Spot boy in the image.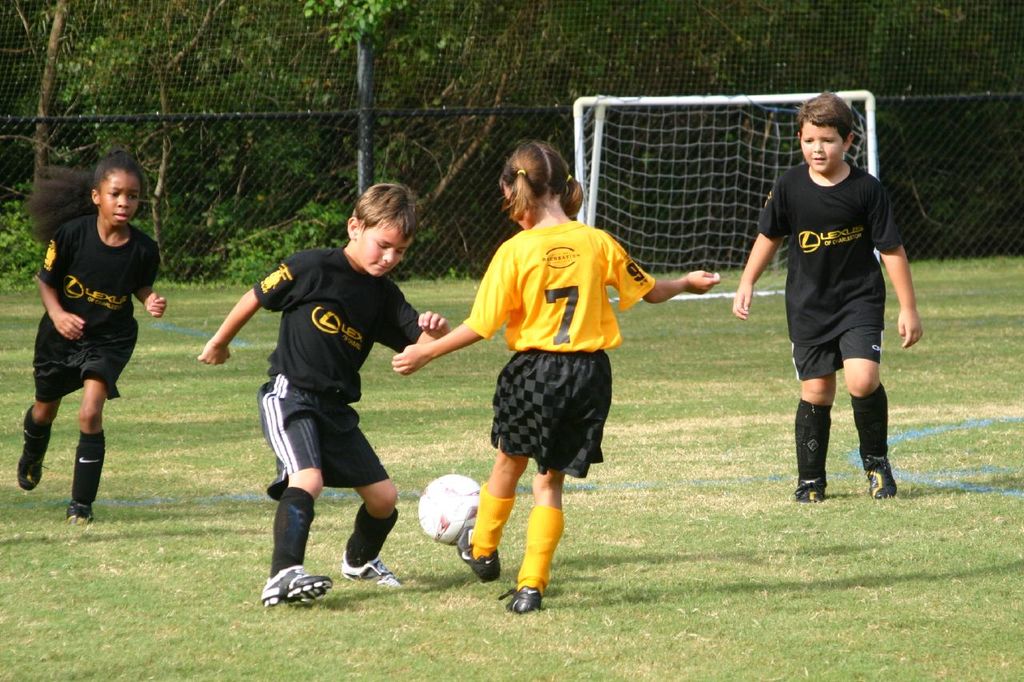
boy found at x1=196 y1=181 x2=452 y2=610.
